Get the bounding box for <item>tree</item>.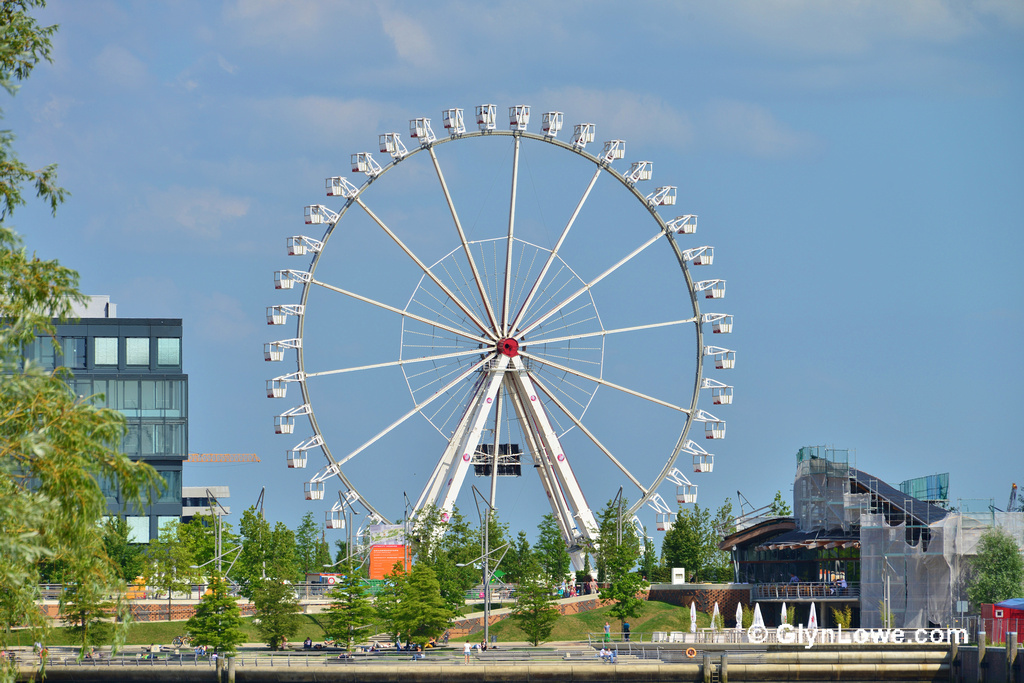
[left=1017, top=481, right=1023, bottom=514].
